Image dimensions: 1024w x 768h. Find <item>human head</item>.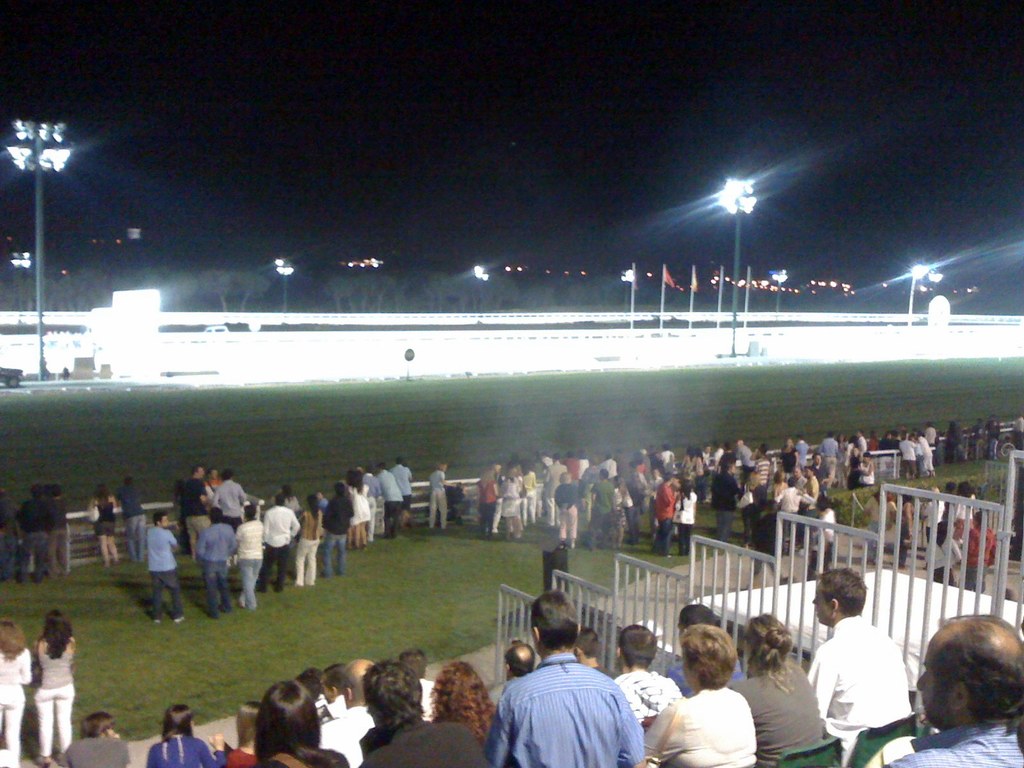
left=396, top=455, right=404, bottom=467.
